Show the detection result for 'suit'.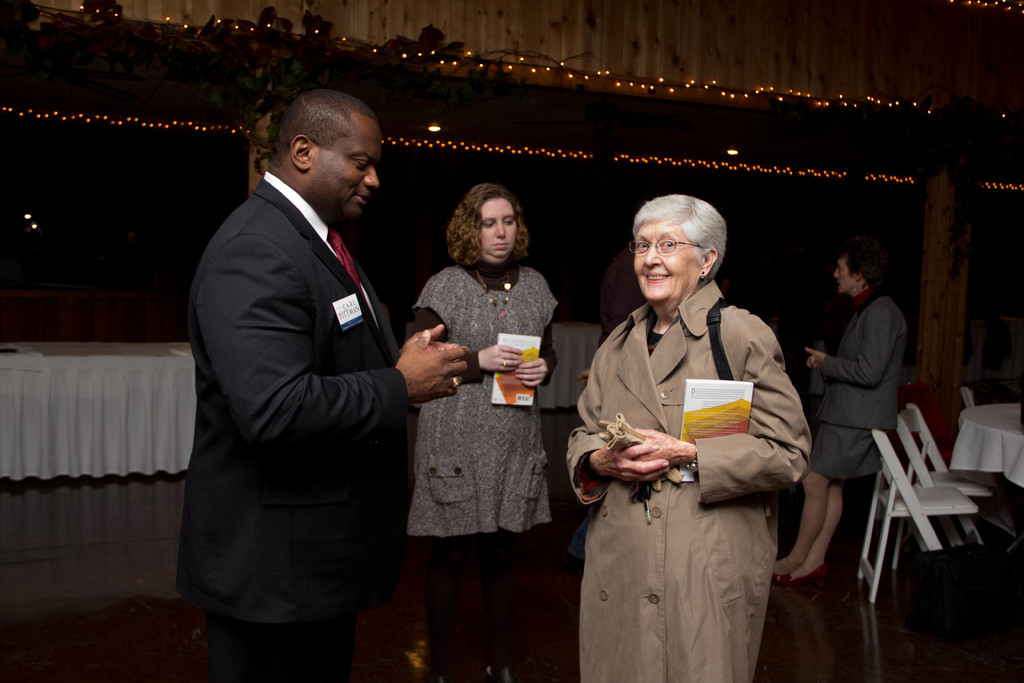
bbox=[172, 88, 439, 659].
